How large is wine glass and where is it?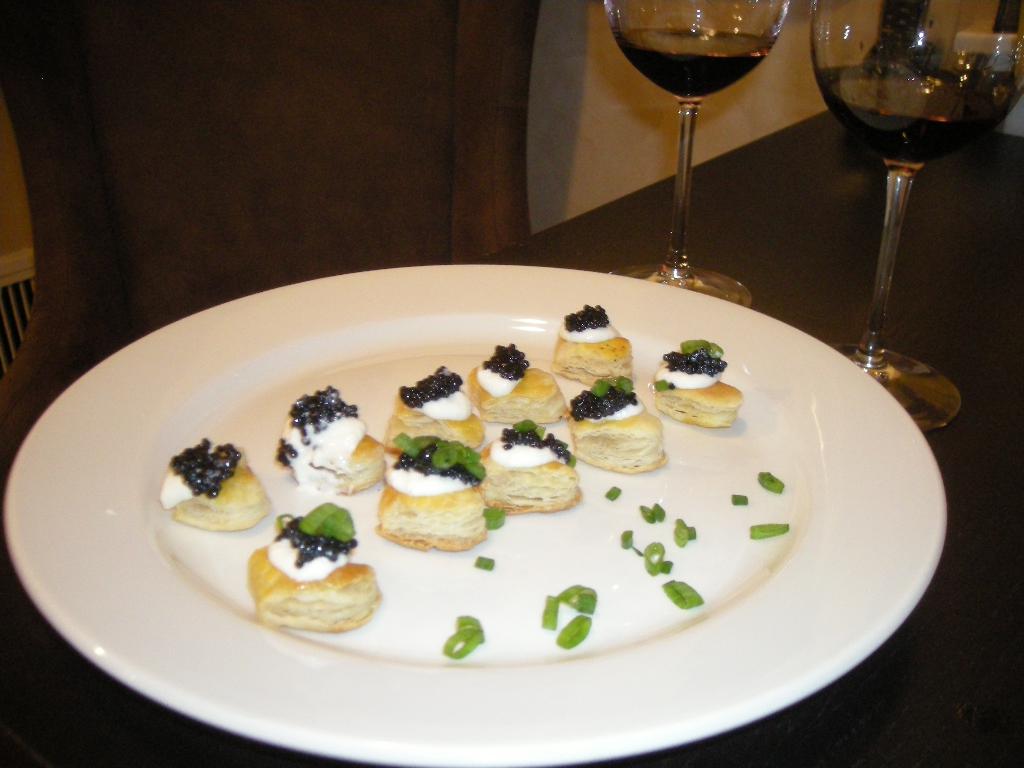
Bounding box: box(814, 2, 1007, 420).
